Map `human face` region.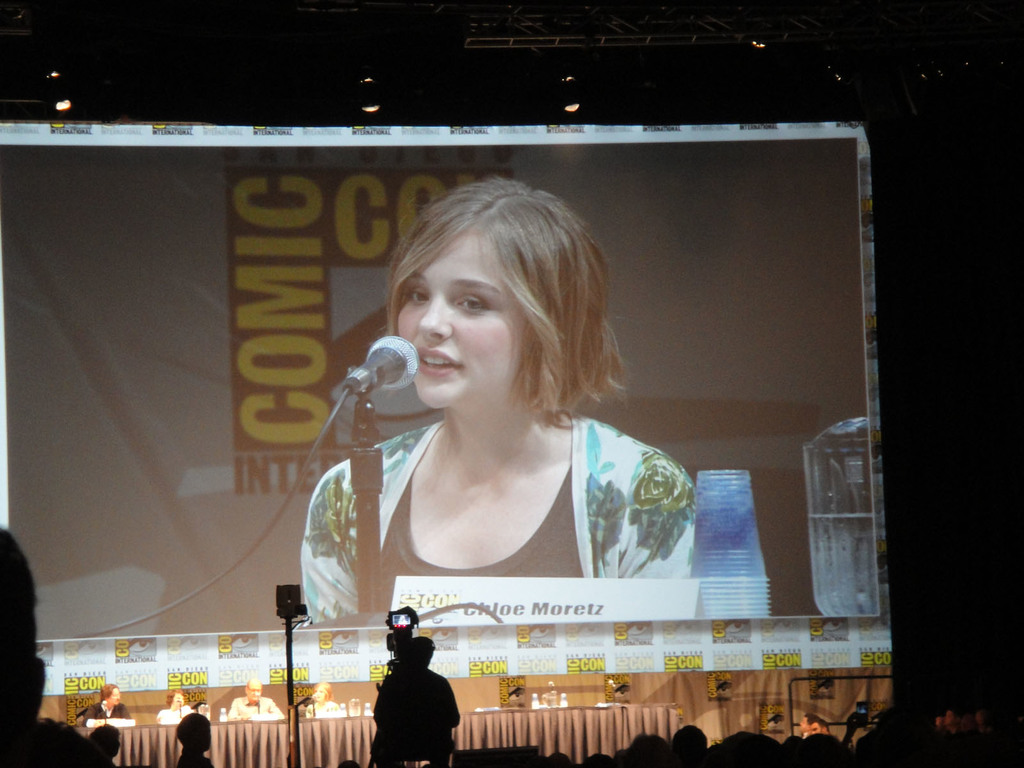
Mapped to rect(797, 715, 811, 732).
